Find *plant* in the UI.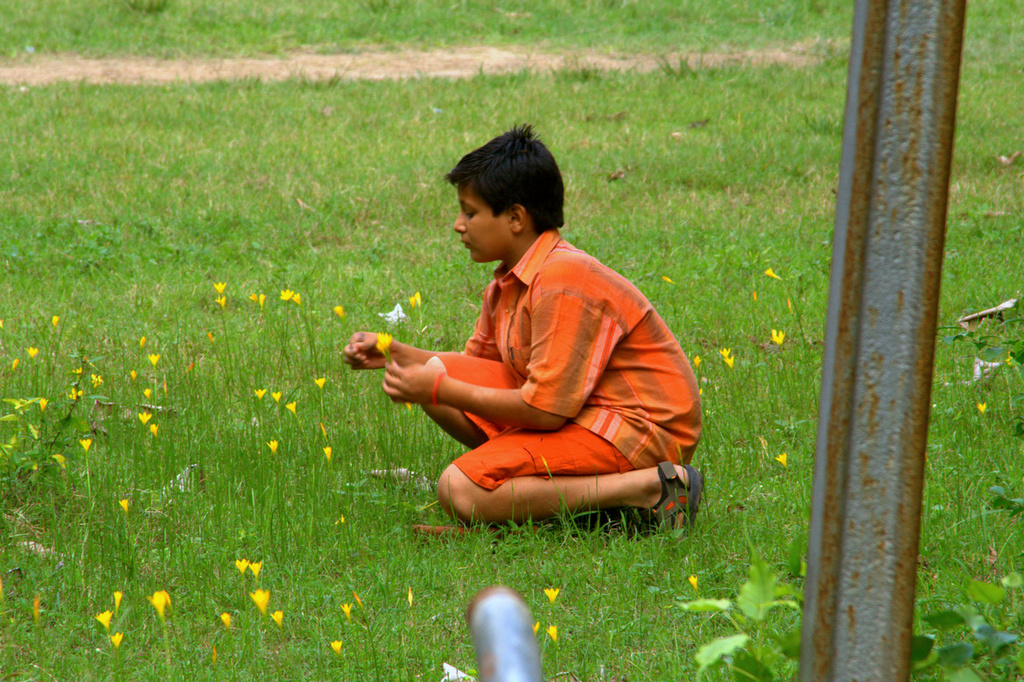
UI element at 671,557,800,681.
